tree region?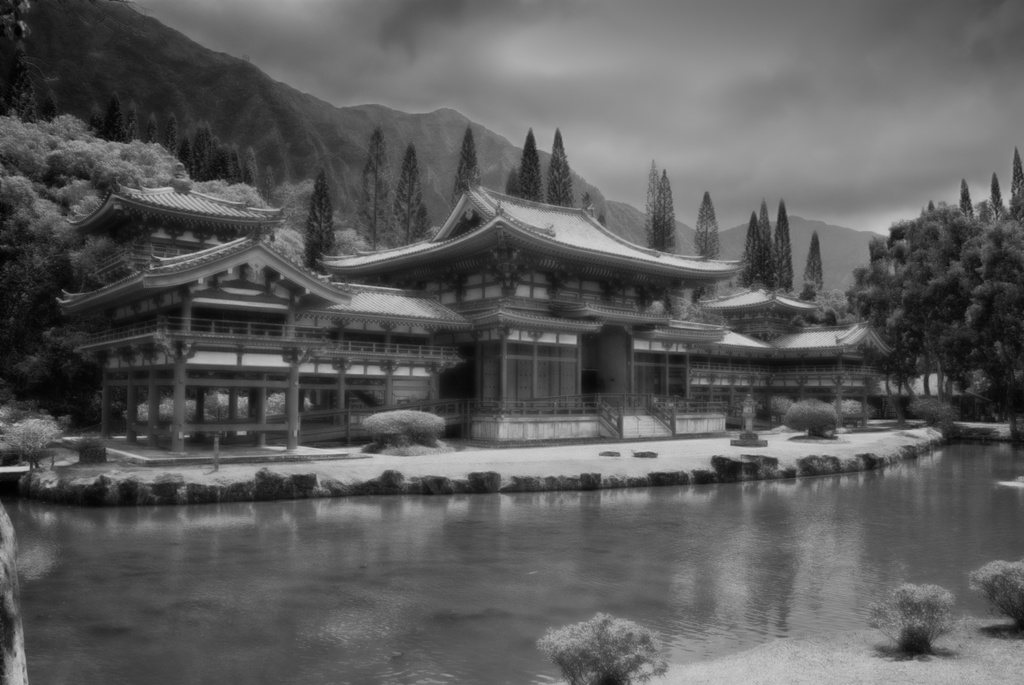
846:235:895:414
